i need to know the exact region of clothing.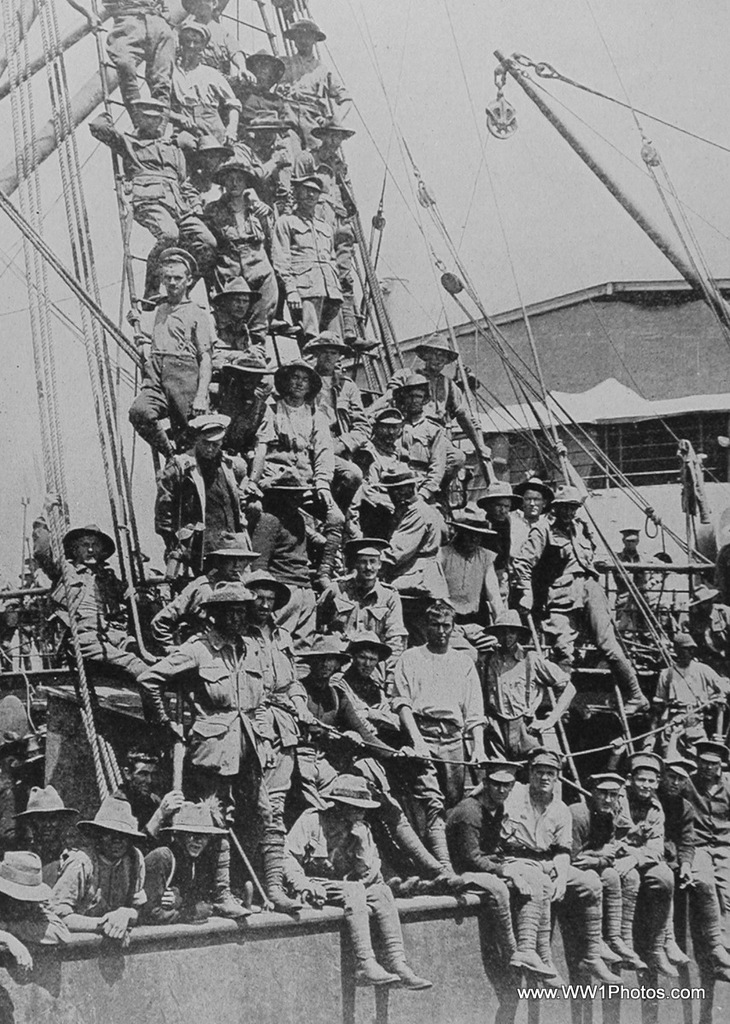
Region: bbox=(252, 496, 314, 581).
